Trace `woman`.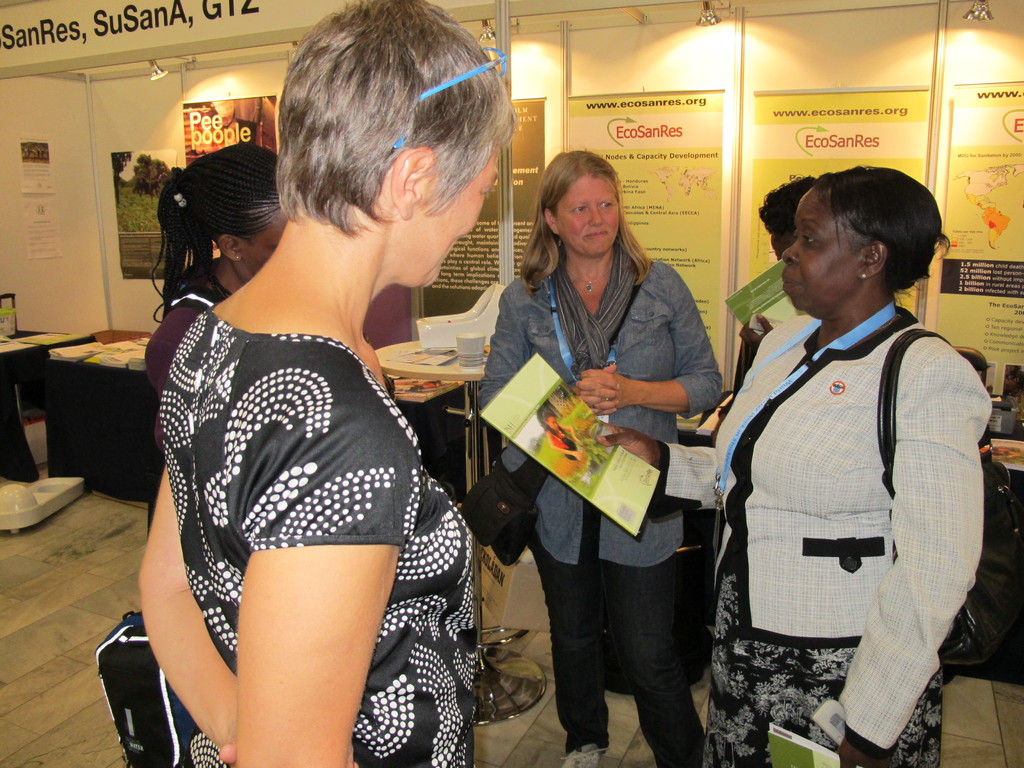
Traced to x1=467 y1=145 x2=723 y2=763.
